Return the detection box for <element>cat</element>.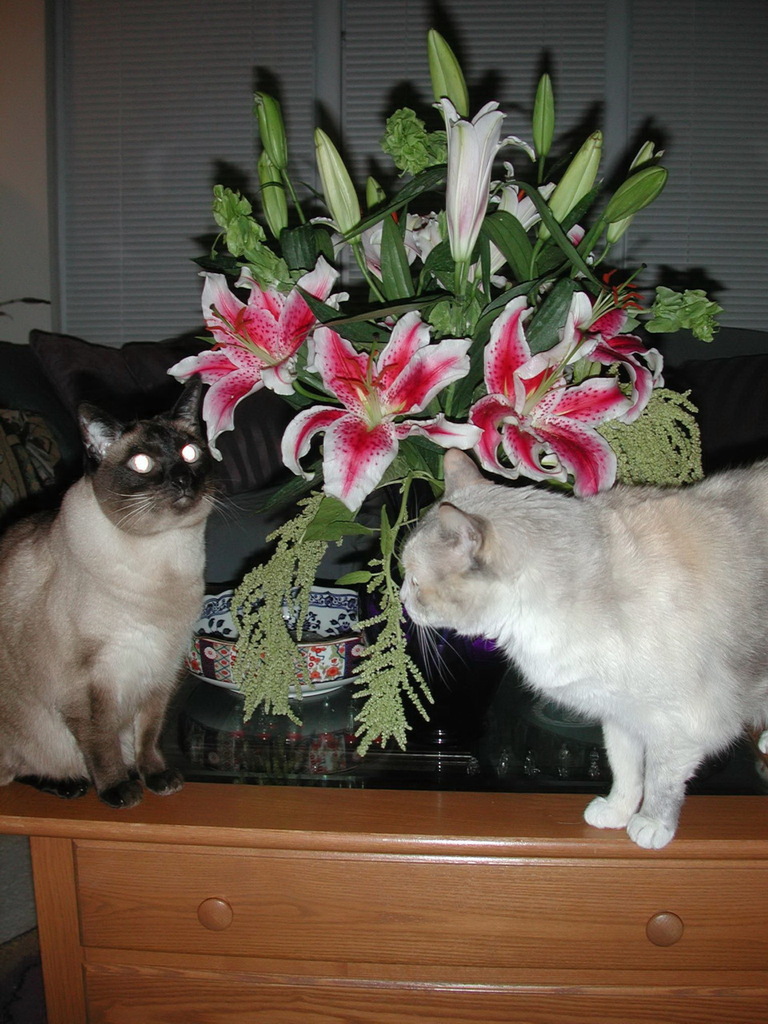
BBox(383, 442, 767, 850).
